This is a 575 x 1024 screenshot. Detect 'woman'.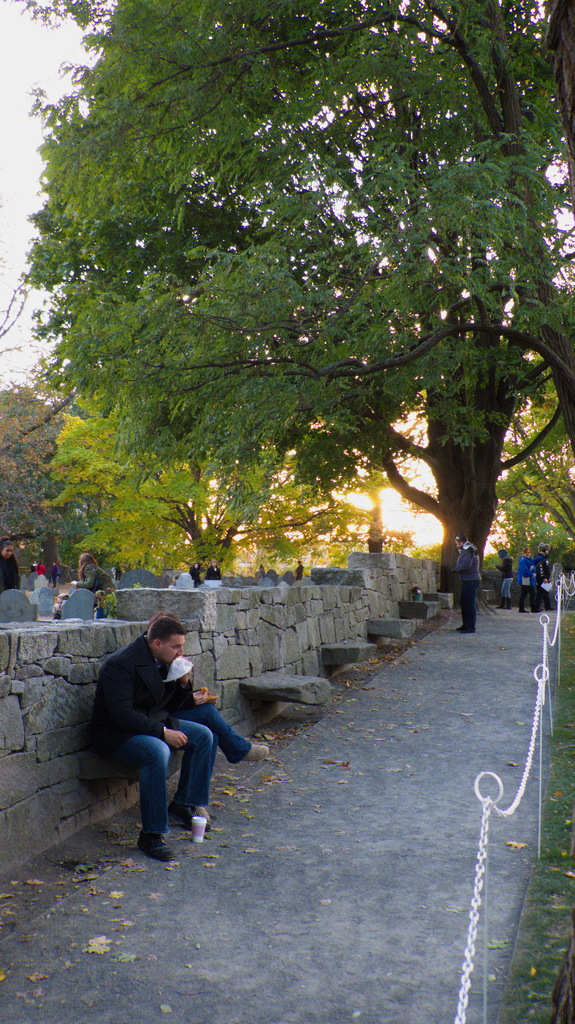
box=[136, 611, 267, 828].
